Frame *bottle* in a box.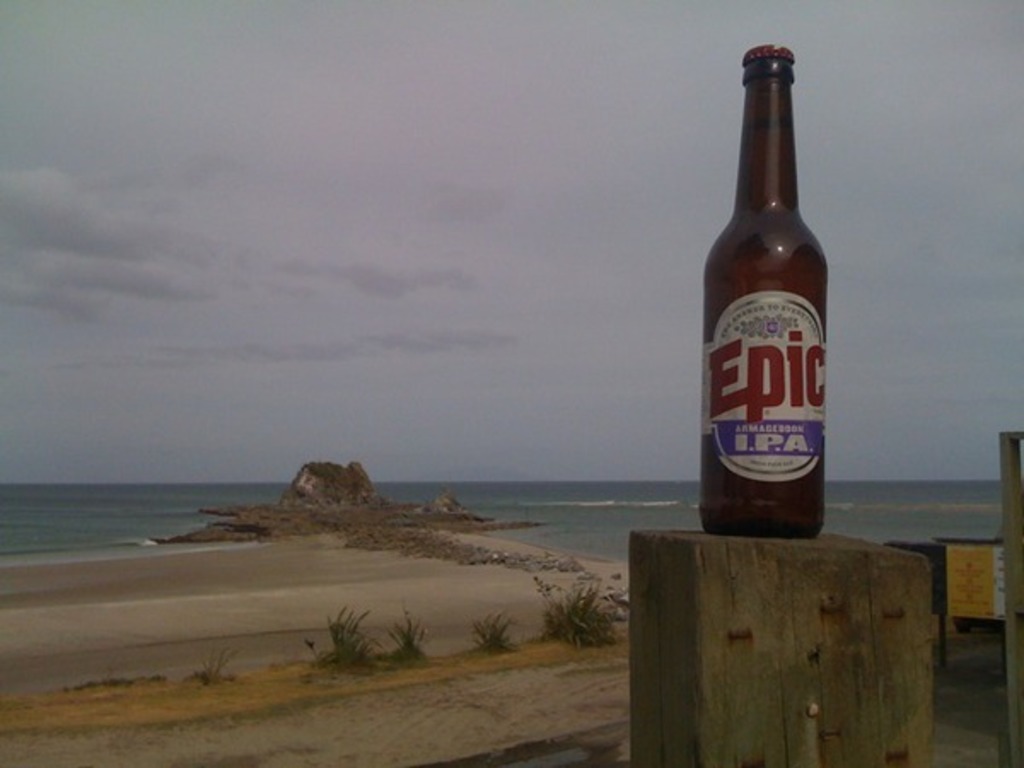
pyautogui.locateOnScreen(695, 43, 841, 546).
